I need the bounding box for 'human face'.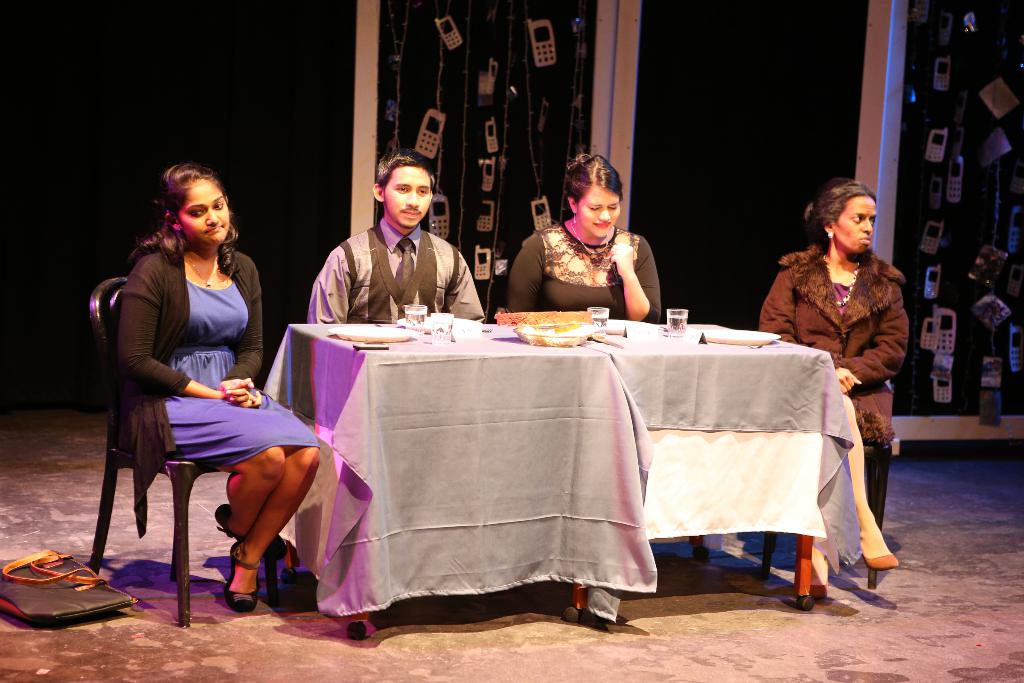
Here it is: left=387, top=167, right=437, bottom=222.
